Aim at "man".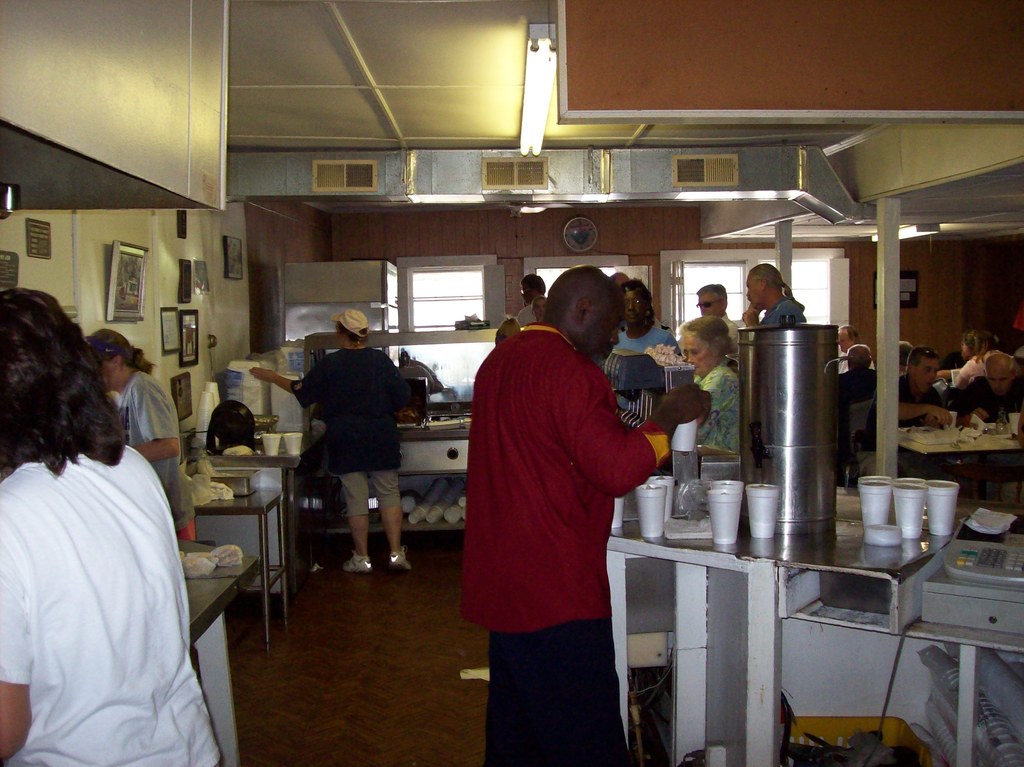
Aimed at l=694, t=280, r=741, b=352.
